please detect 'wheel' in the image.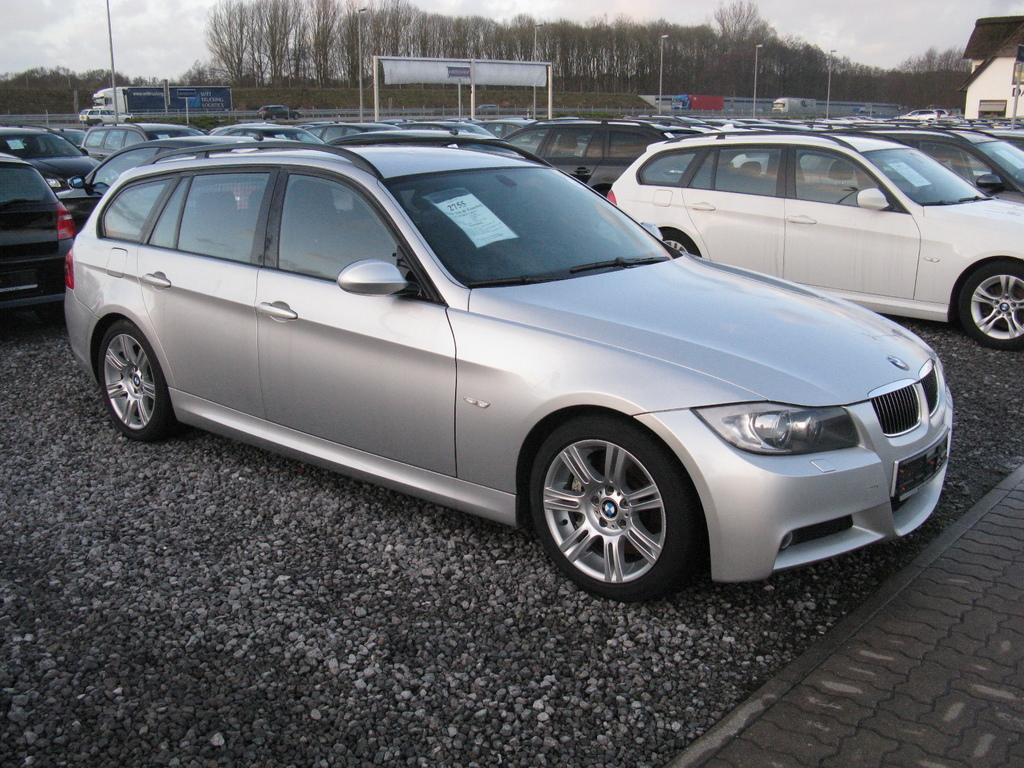
(95, 325, 175, 440).
